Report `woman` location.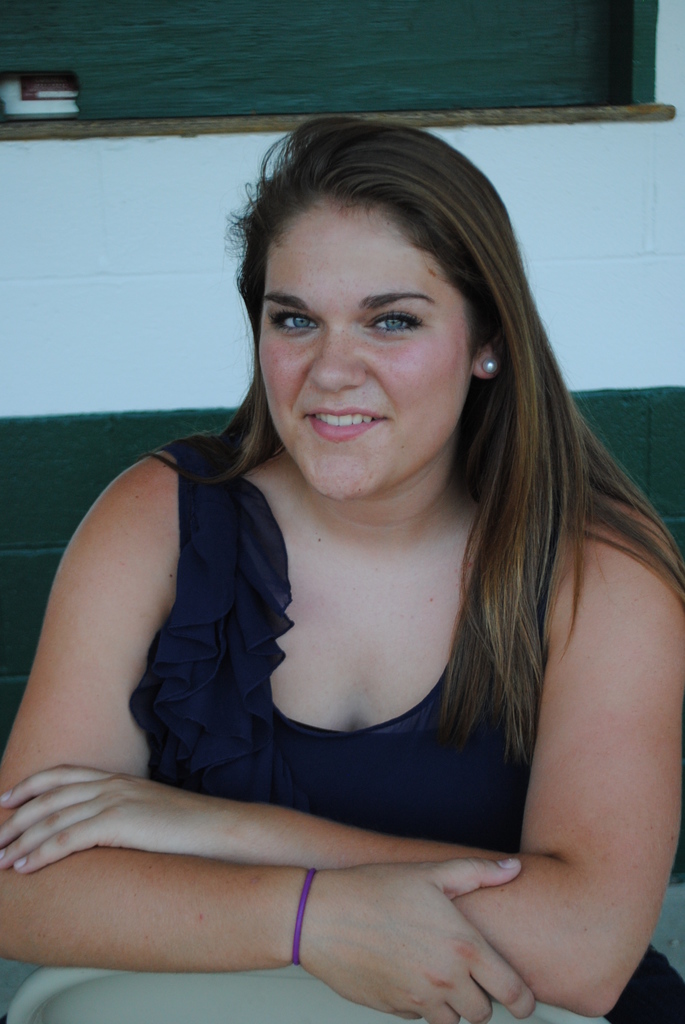
Report: [x1=2, y1=127, x2=682, y2=1013].
